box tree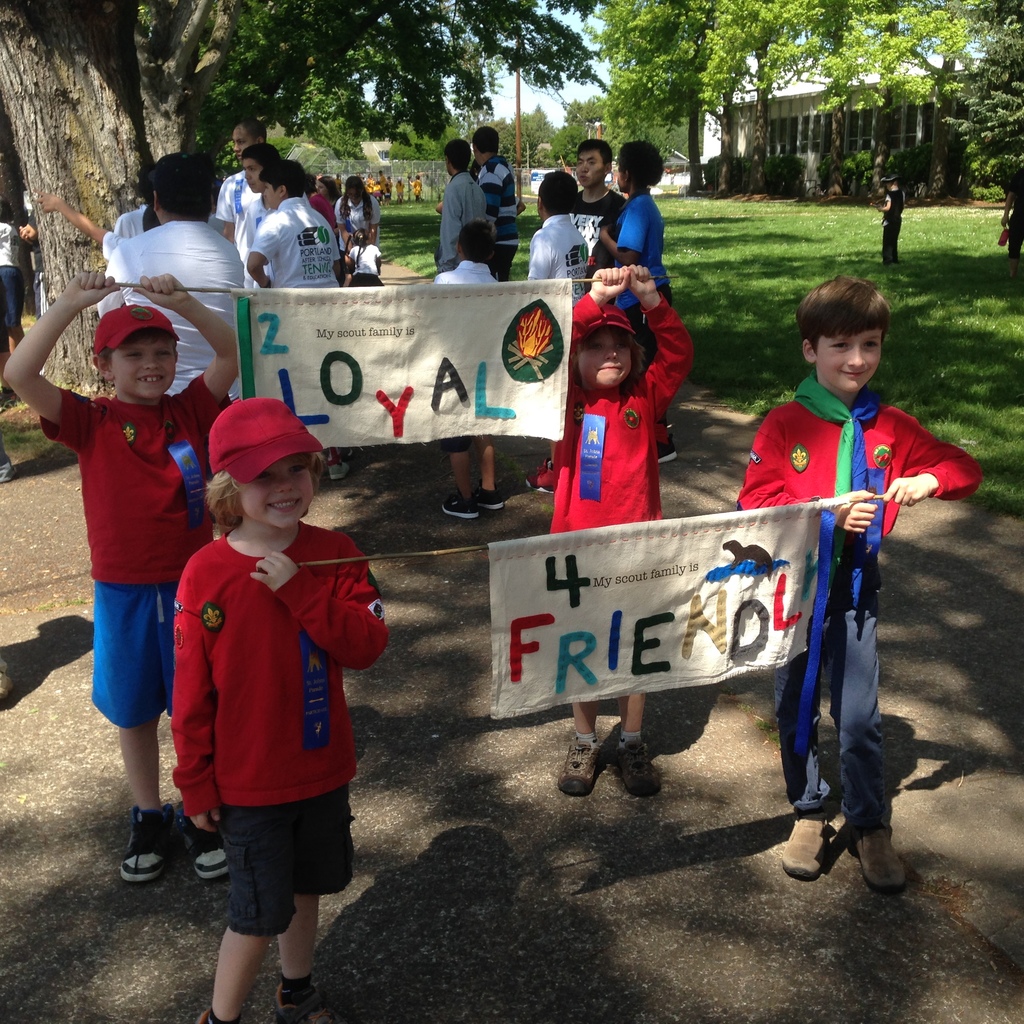
[0,0,146,397]
